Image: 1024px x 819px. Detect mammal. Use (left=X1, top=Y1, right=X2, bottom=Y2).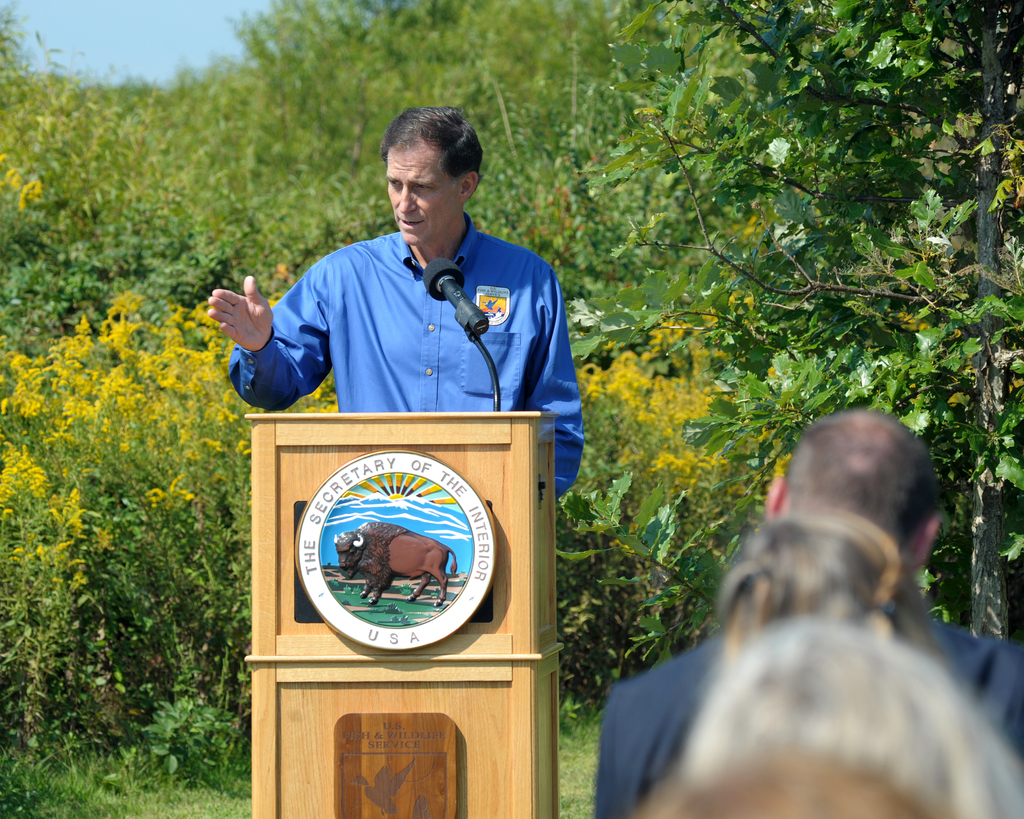
(left=628, top=612, right=1023, bottom=818).
